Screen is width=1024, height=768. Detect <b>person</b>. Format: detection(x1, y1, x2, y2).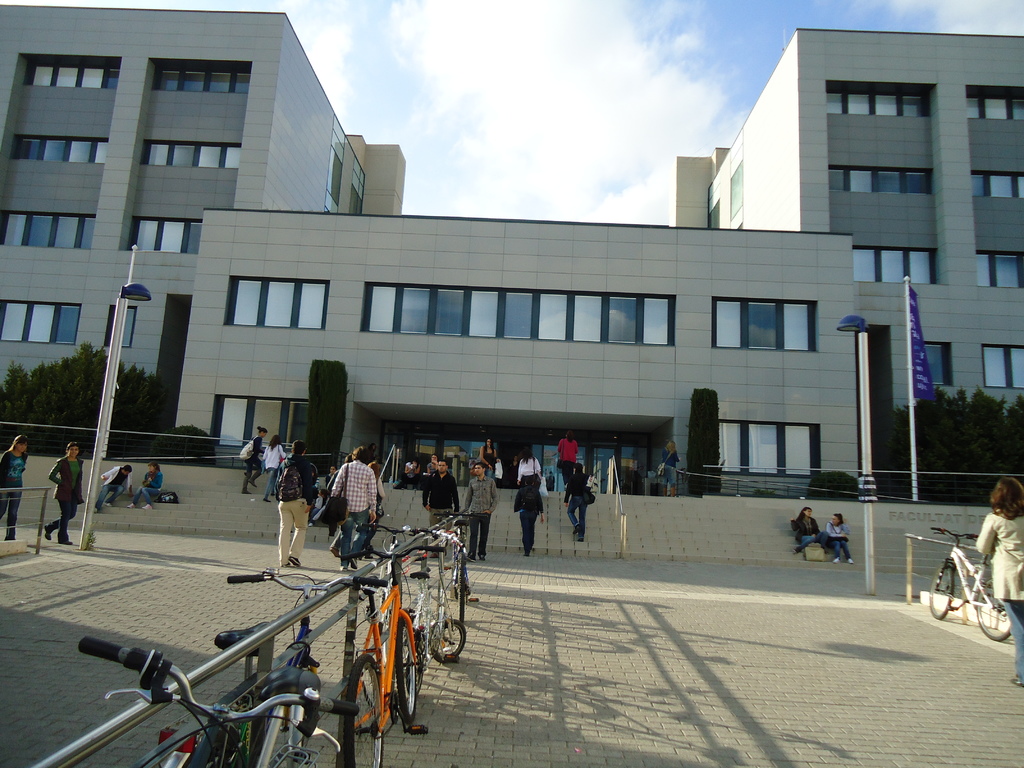
detection(562, 461, 592, 542).
